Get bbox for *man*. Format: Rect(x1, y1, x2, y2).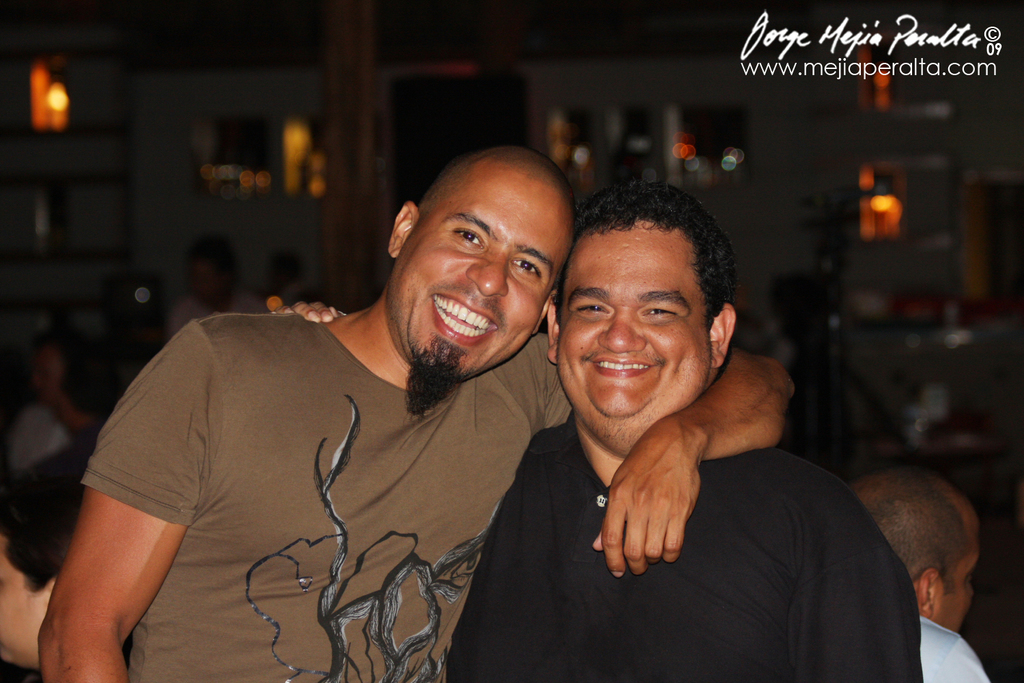
Rect(848, 464, 991, 682).
